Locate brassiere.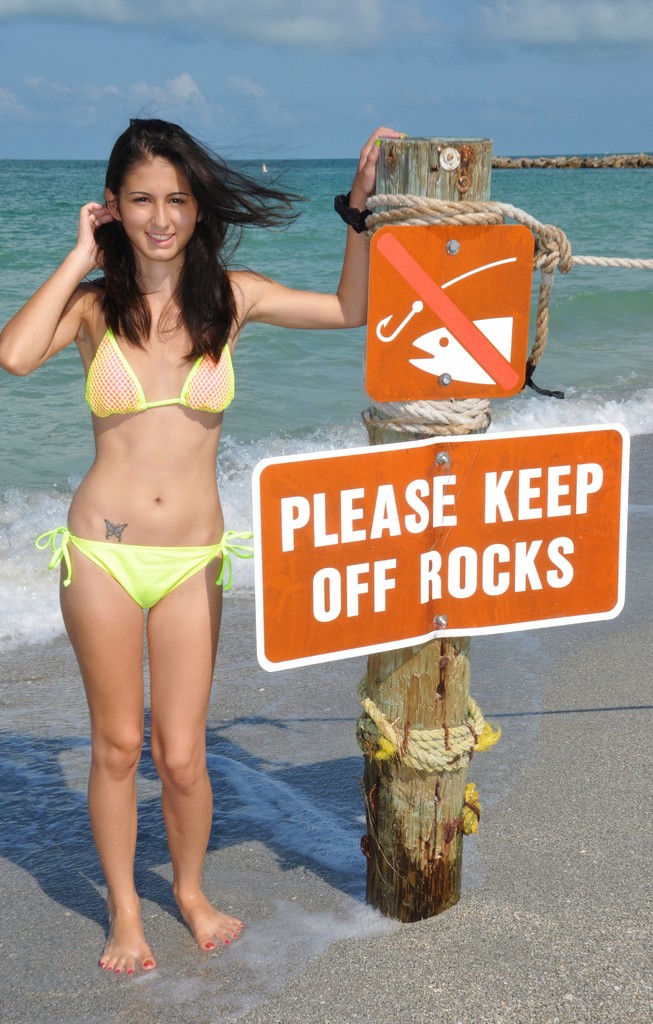
Bounding box: [left=81, top=312, right=238, bottom=419].
